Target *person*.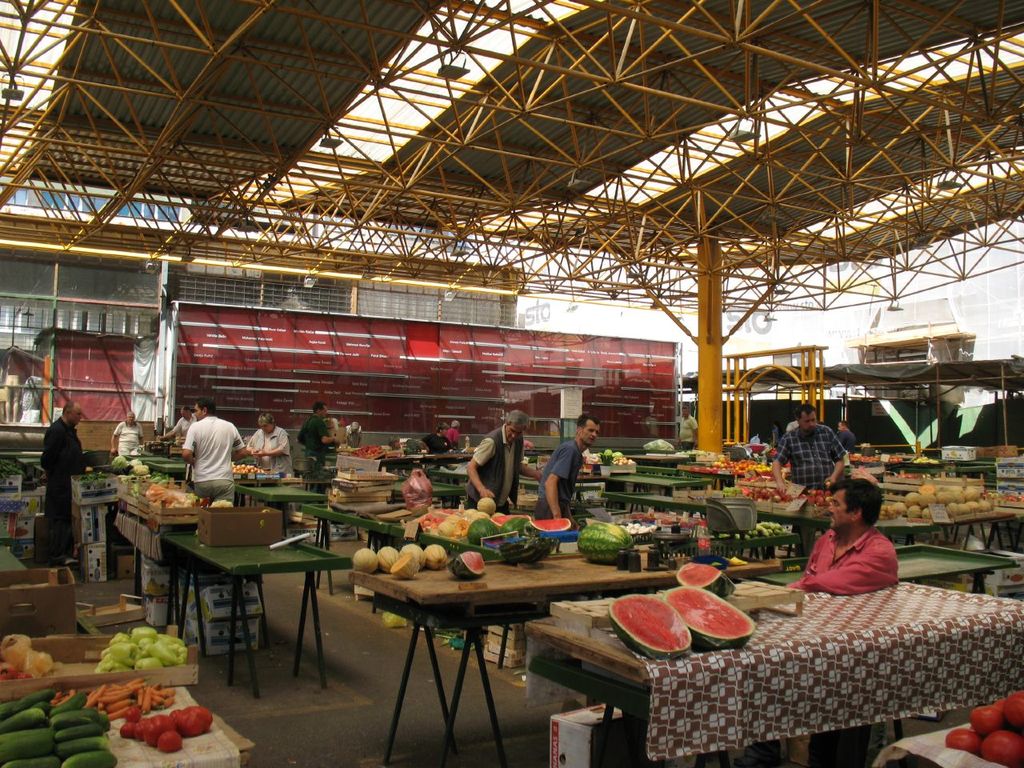
Target region: (110,410,142,458).
